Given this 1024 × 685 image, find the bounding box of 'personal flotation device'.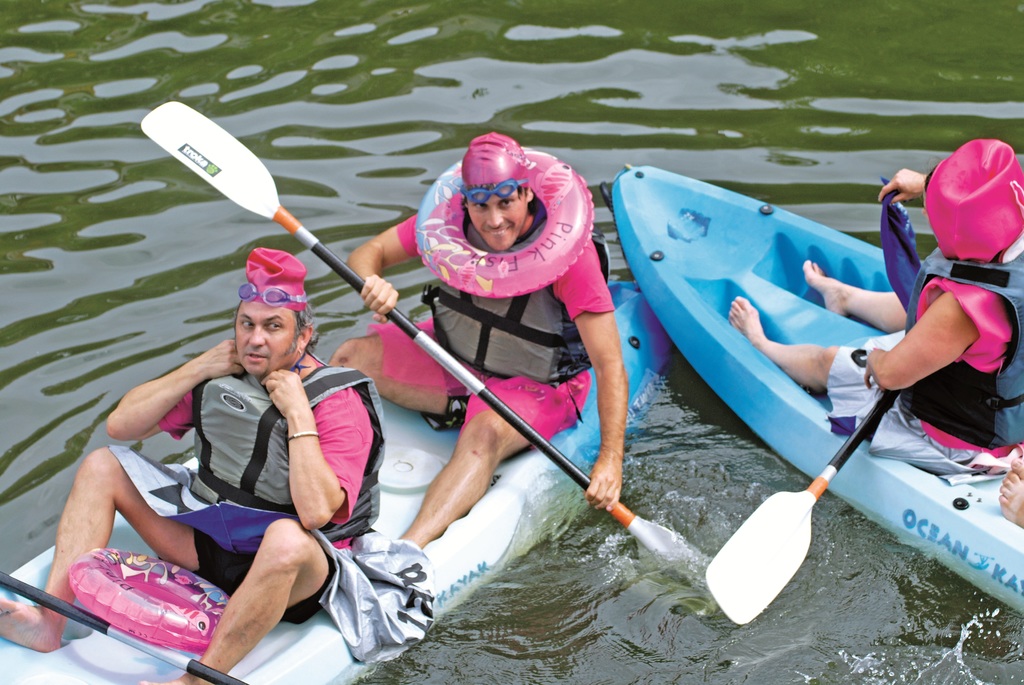
[x1=420, y1=210, x2=614, y2=388].
